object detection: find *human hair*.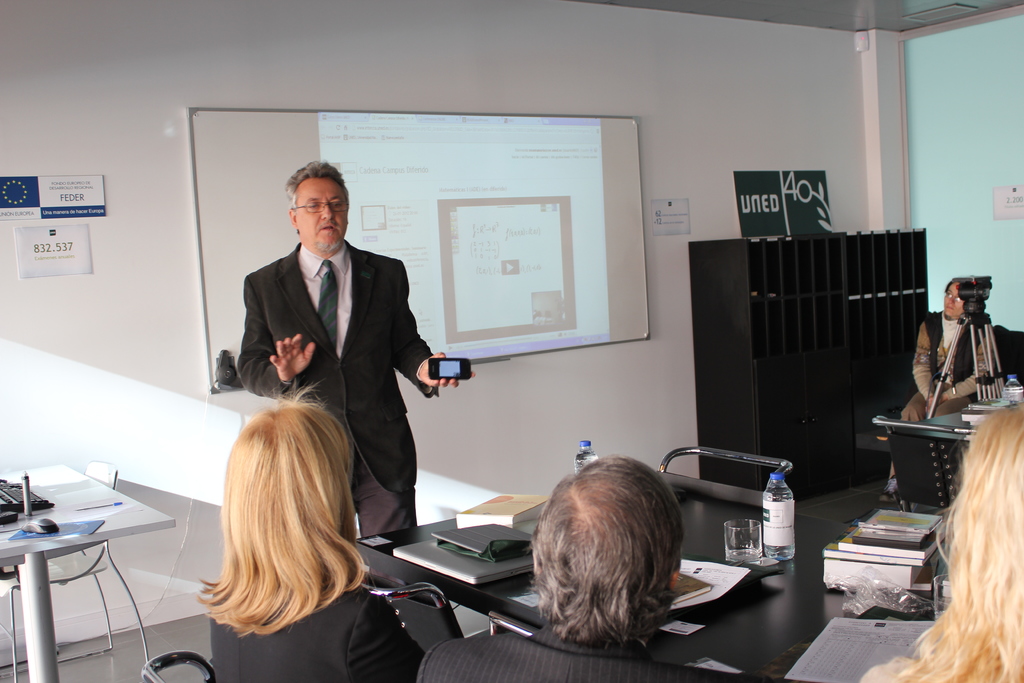
x1=943 y1=279 x2=964 y2=286.
